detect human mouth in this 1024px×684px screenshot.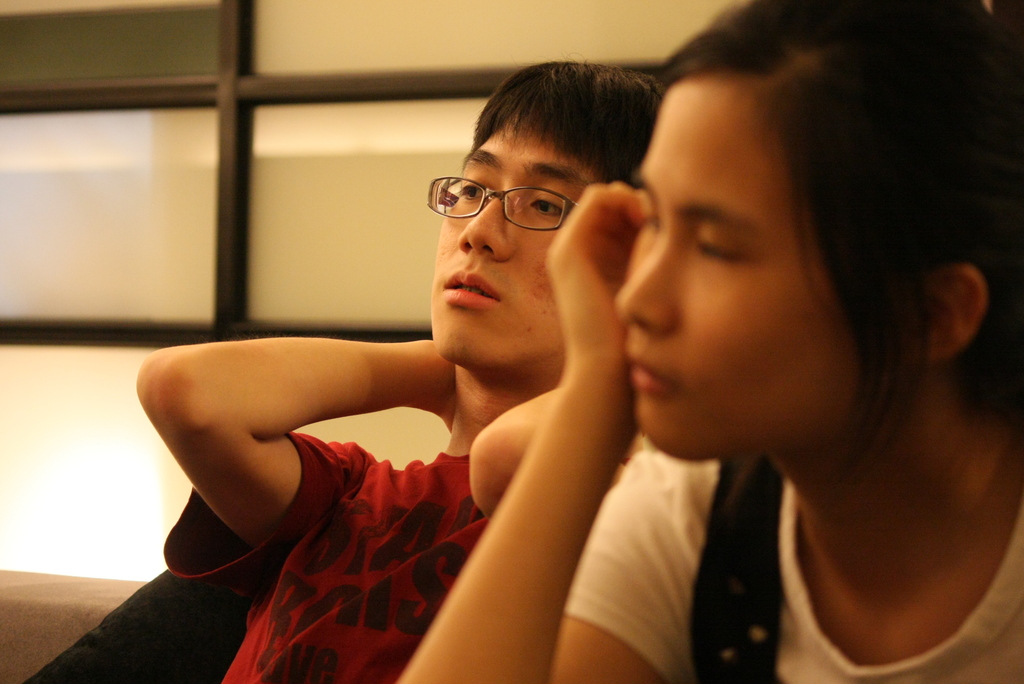
Detection: detection(442, 272, 495, 304).
